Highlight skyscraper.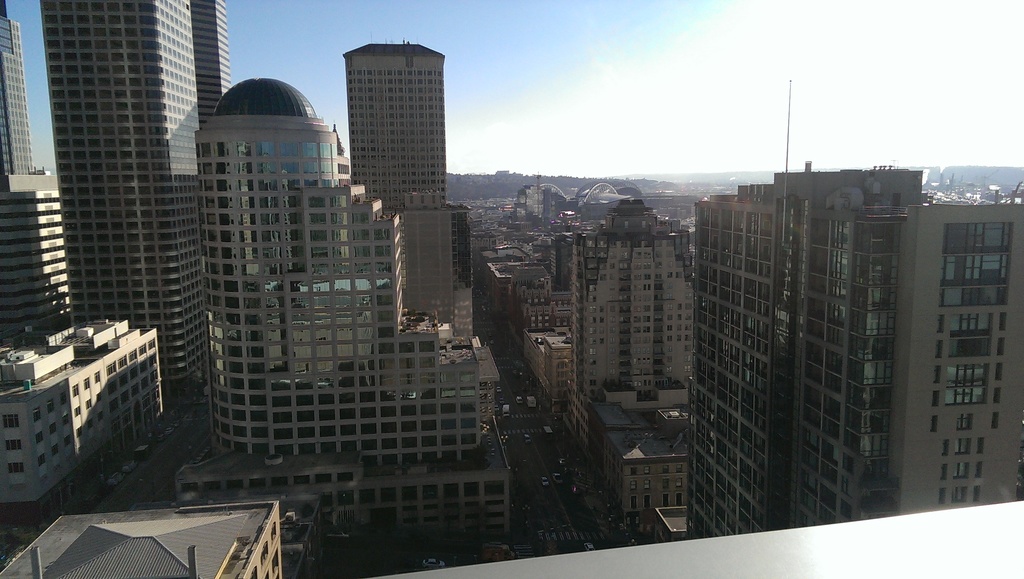
Highlighted region: (191, 0, 237, 124).
